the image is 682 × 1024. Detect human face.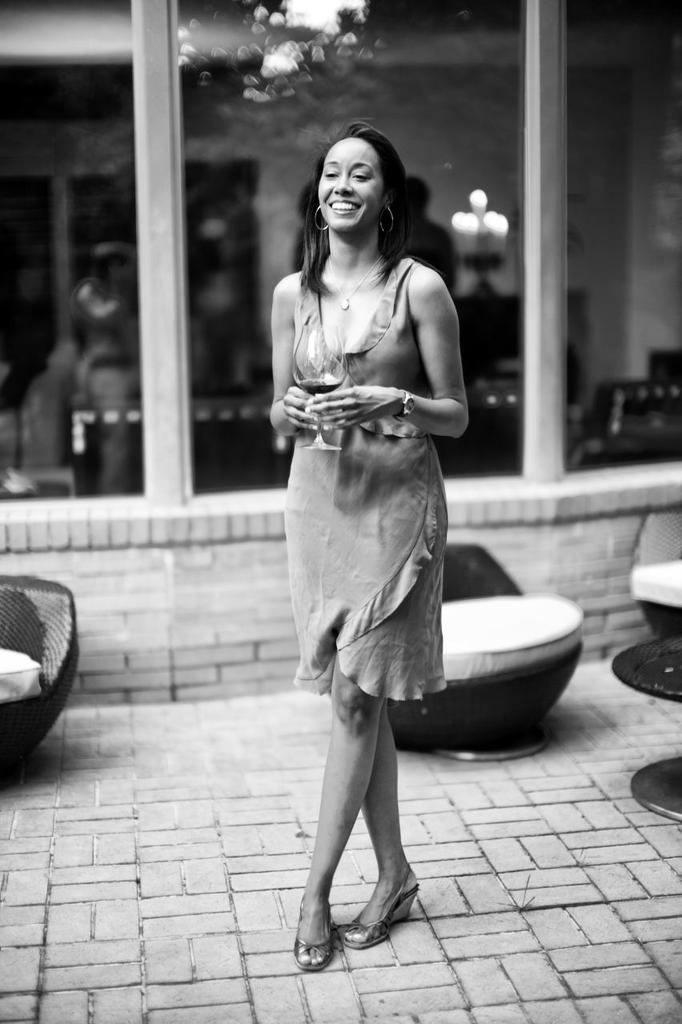
Detection: {"left": 318, "top": 137, "right": 384, "bottom": 231}.
